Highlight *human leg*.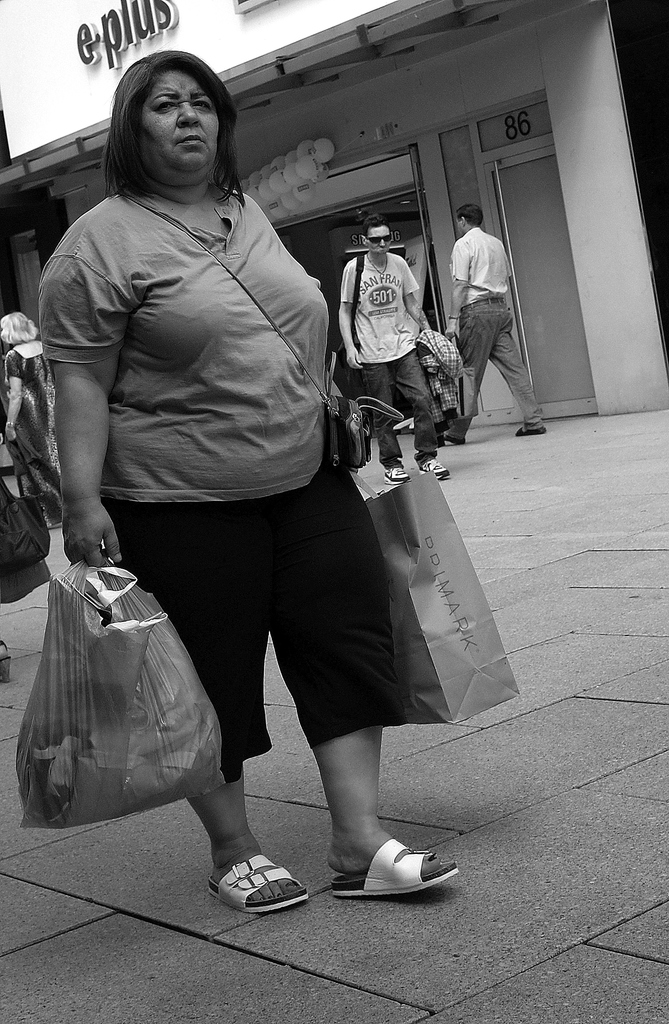
Highlighted region: x1=355 y1=354 x2=409 y2=481.
